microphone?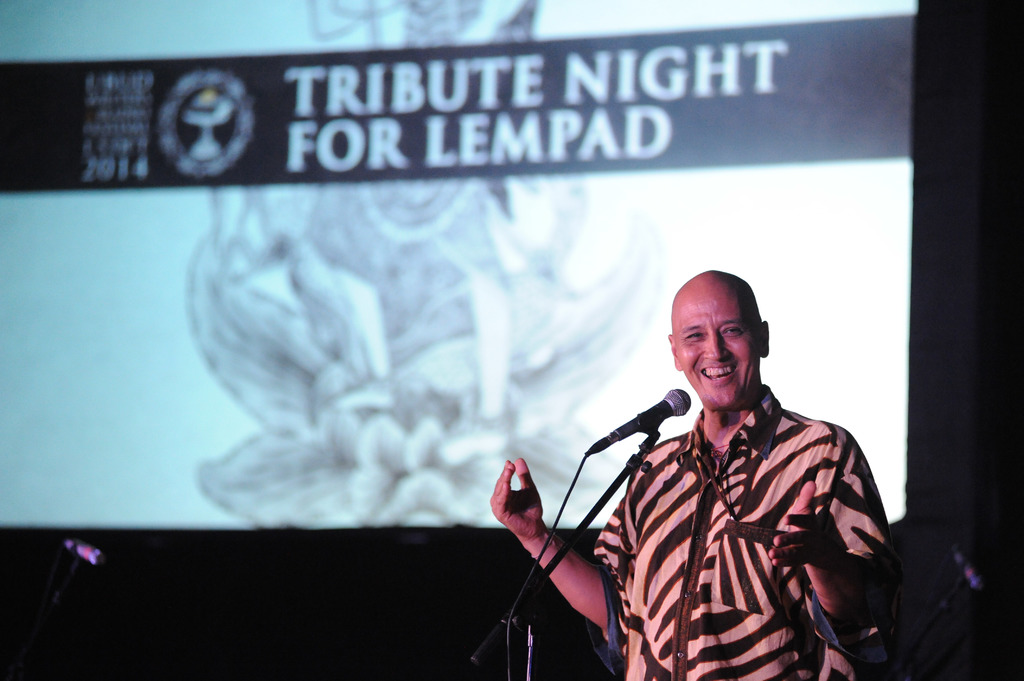
<box>58,534,110,566</box>
